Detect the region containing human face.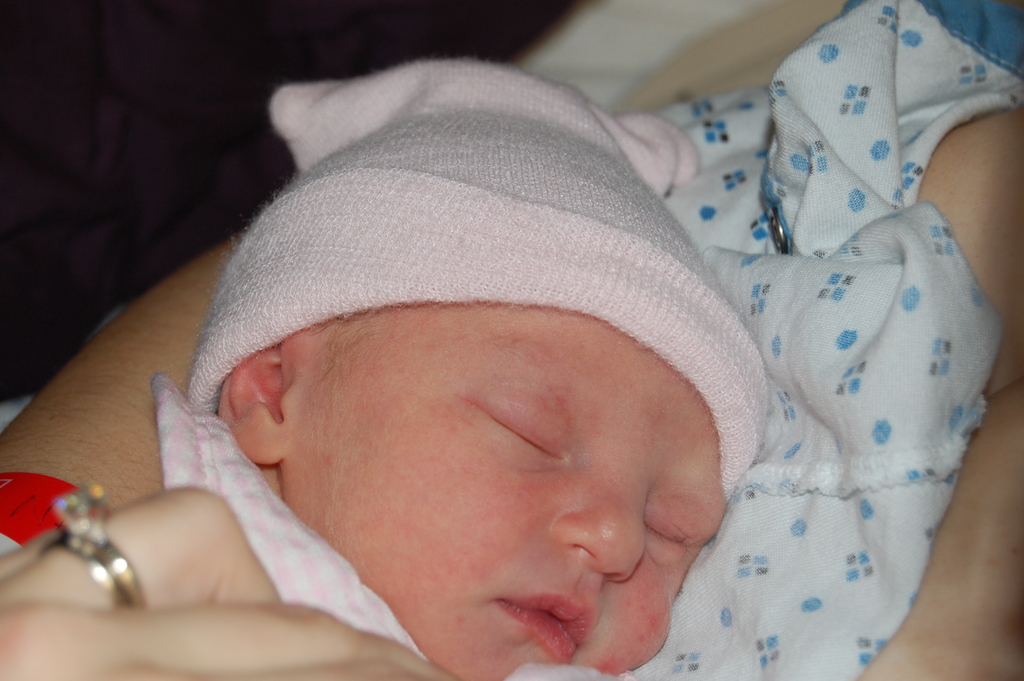
pyautogui.locateOnScreen(278, 304, 728, 680).
